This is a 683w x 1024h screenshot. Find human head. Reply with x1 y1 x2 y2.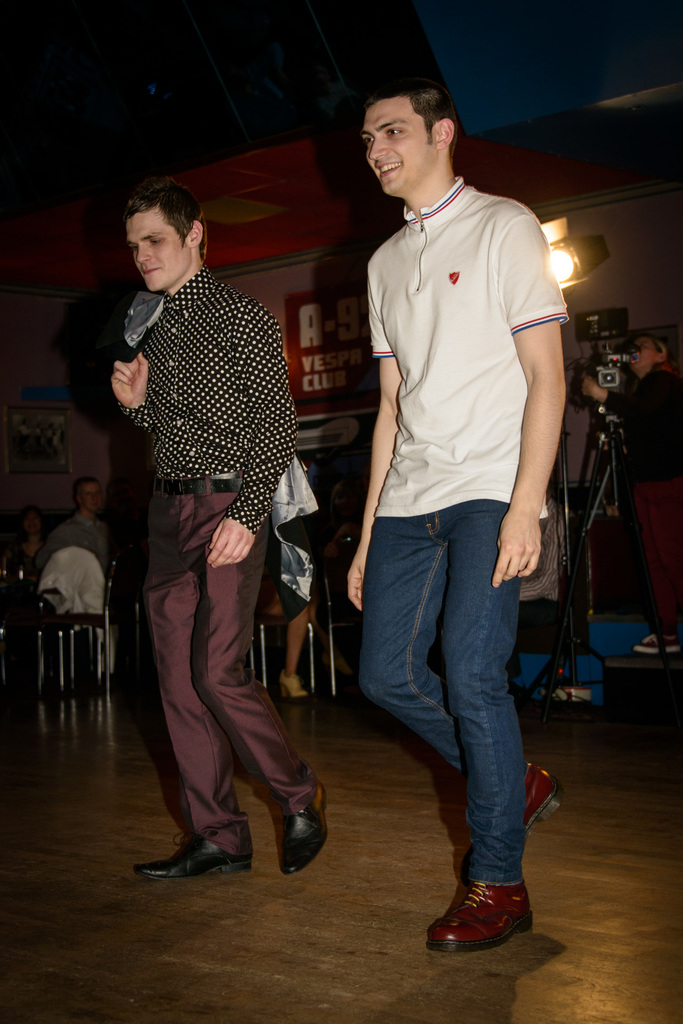
19 504 44 534.
